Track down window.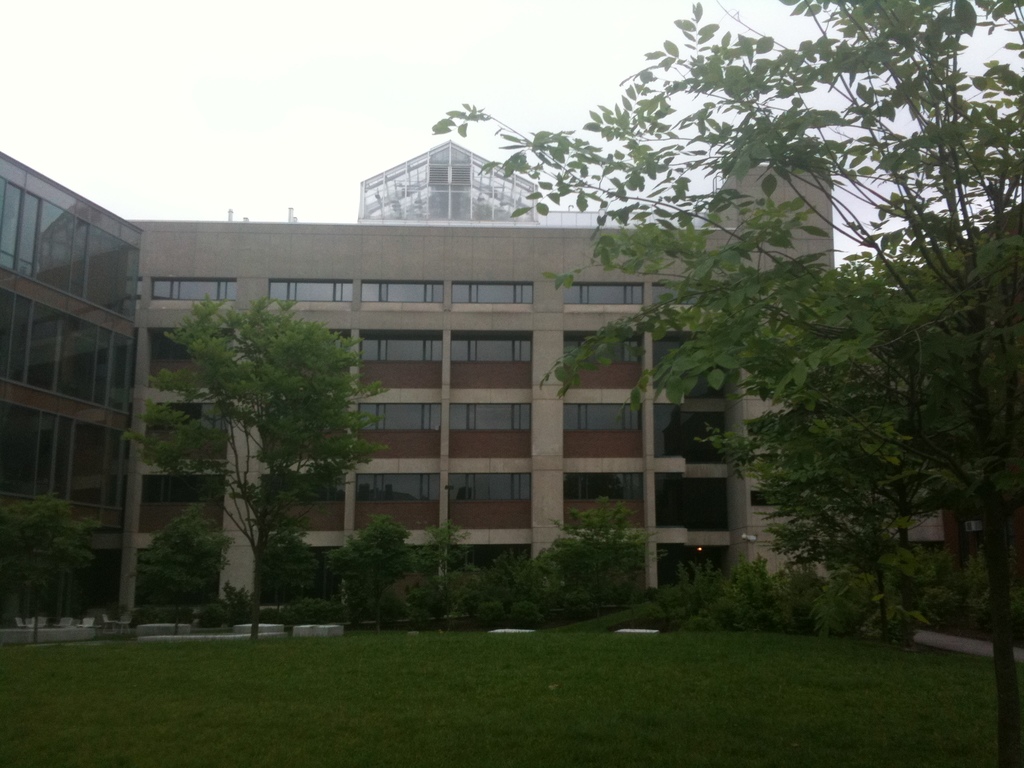
Tracked to 452,337,528,360.
